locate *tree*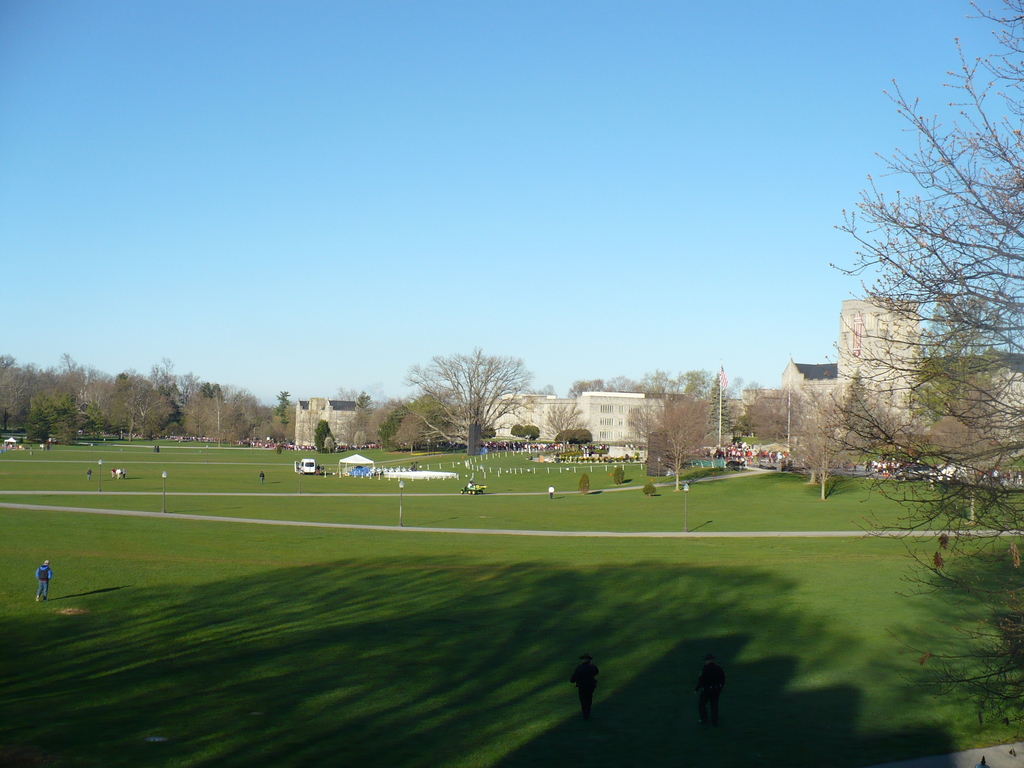
bbox=(784, 369, 866, 500)
